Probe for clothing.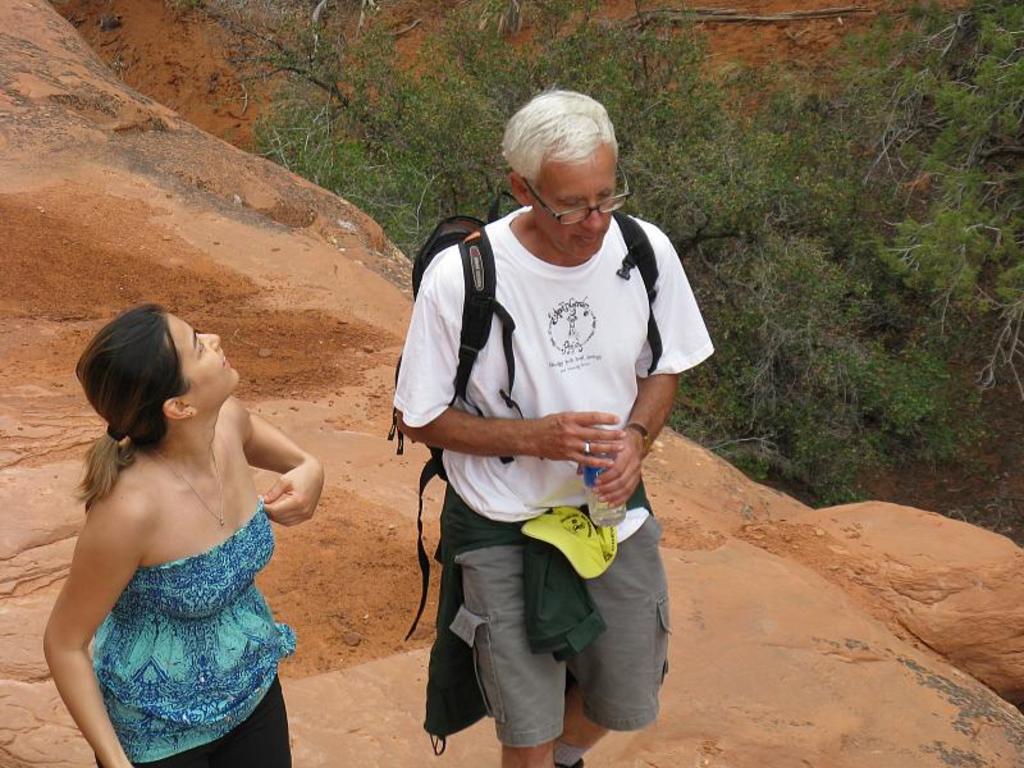
Probe result: locate(390, 87, 718, 763).
